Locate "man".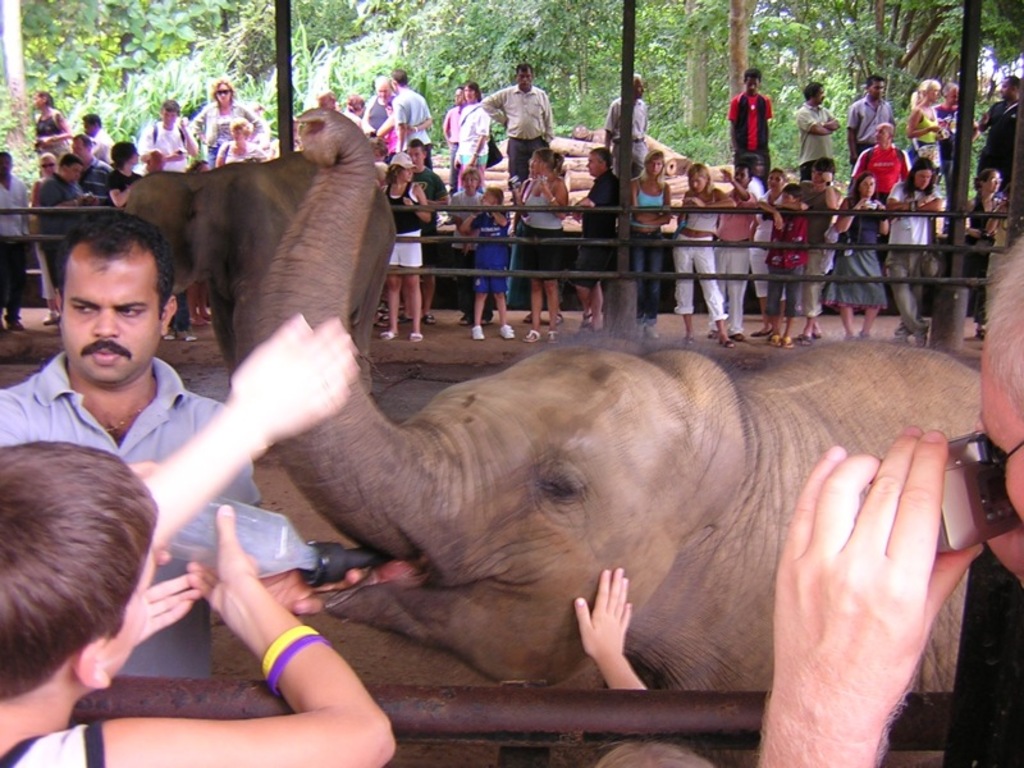
Bounding box: 84,105,123,170.
